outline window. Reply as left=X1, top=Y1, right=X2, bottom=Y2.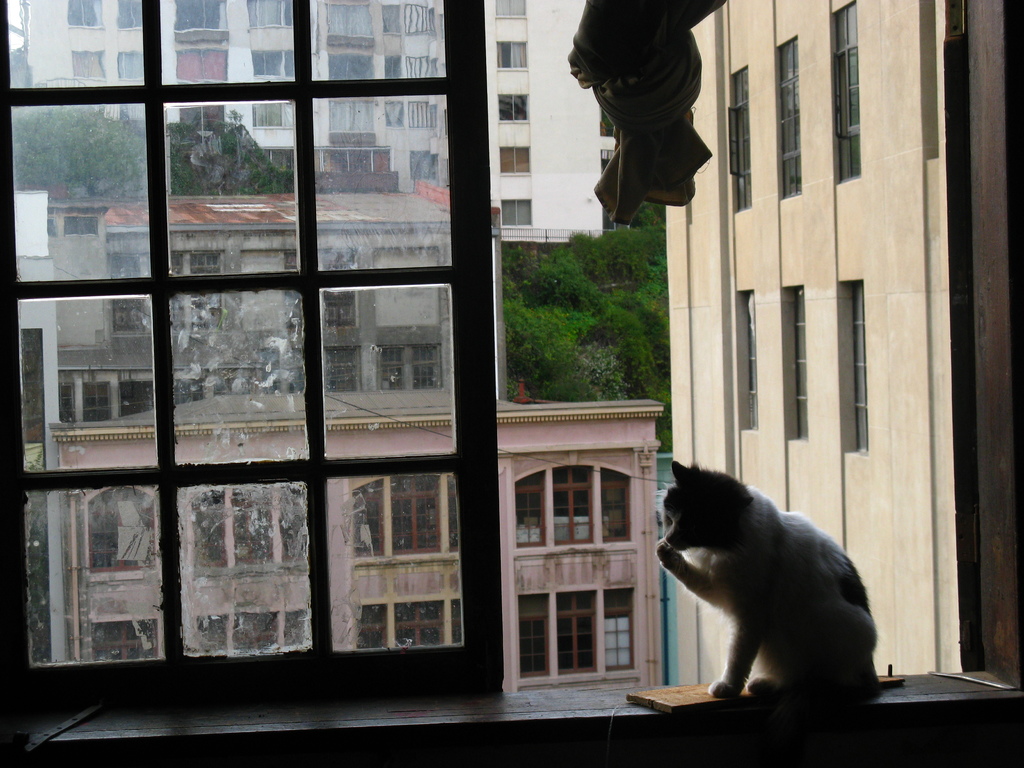
left=328, top=2, right=373, bottom=38.
